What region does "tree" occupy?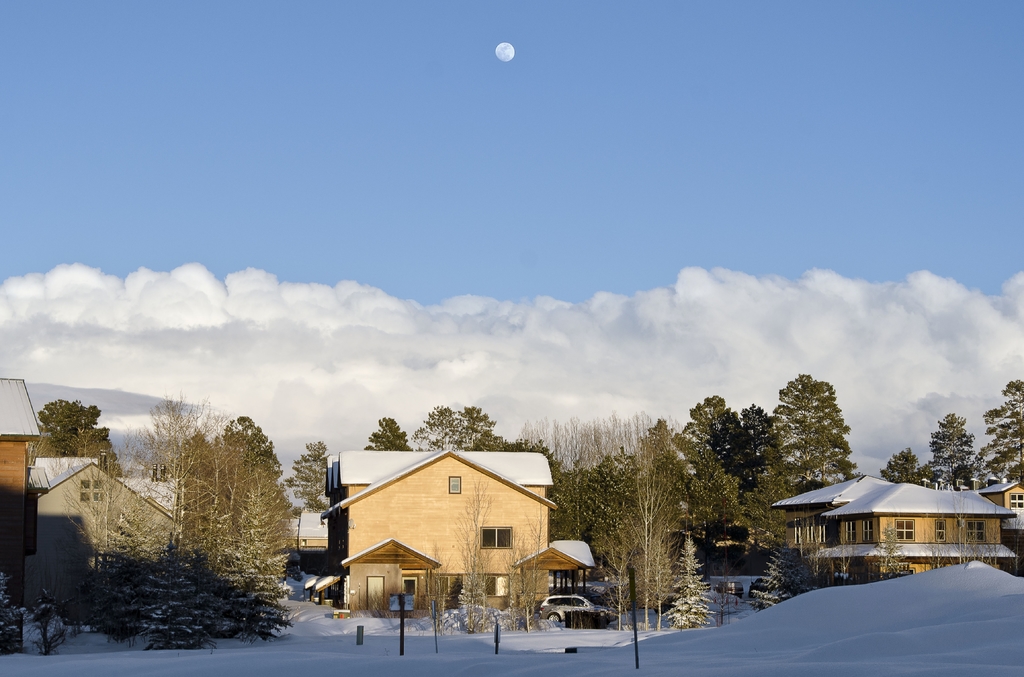
(414, 402, 497, 449).
